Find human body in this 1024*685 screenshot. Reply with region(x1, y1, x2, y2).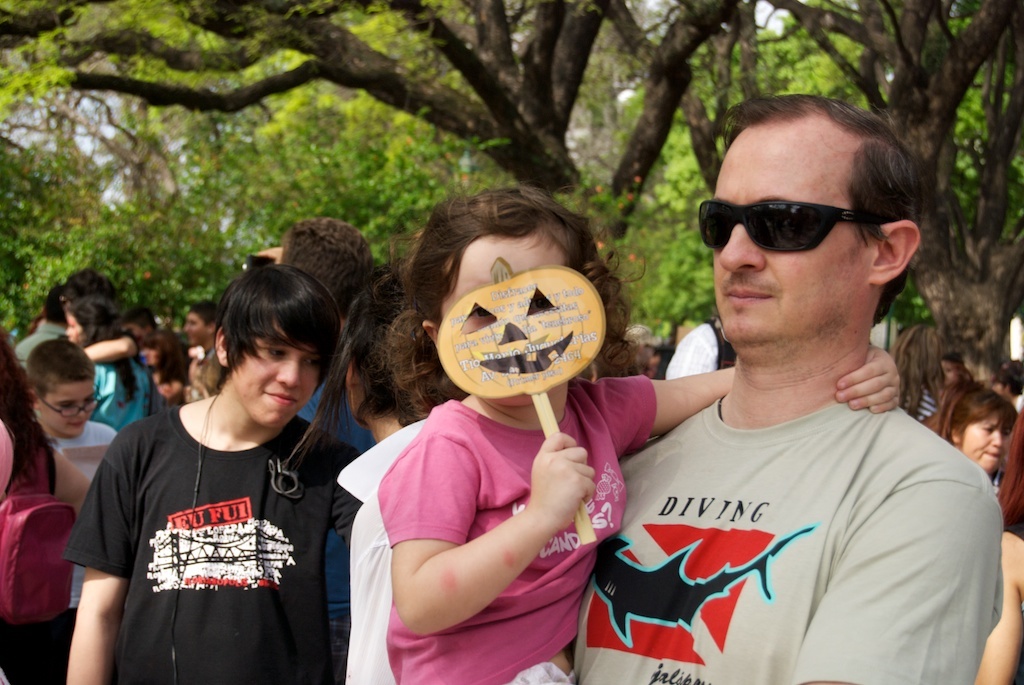
region(139, 354, 184, 402).
